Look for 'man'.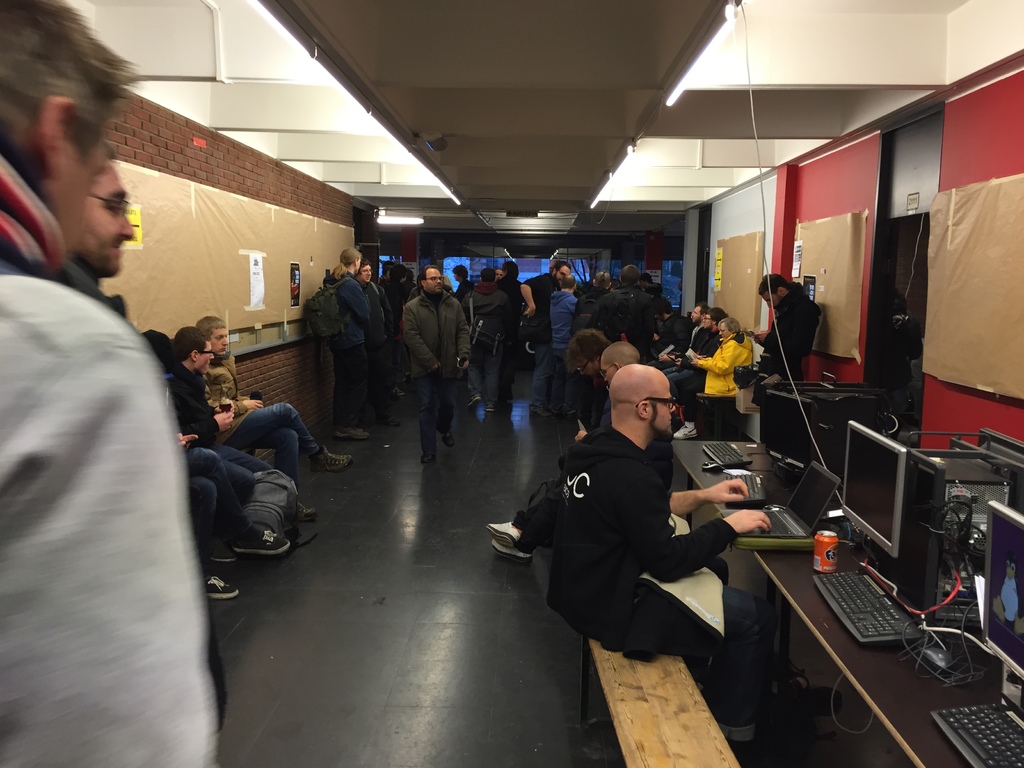
Found: [x1=398, y1=265, x2=466, y2=463].
